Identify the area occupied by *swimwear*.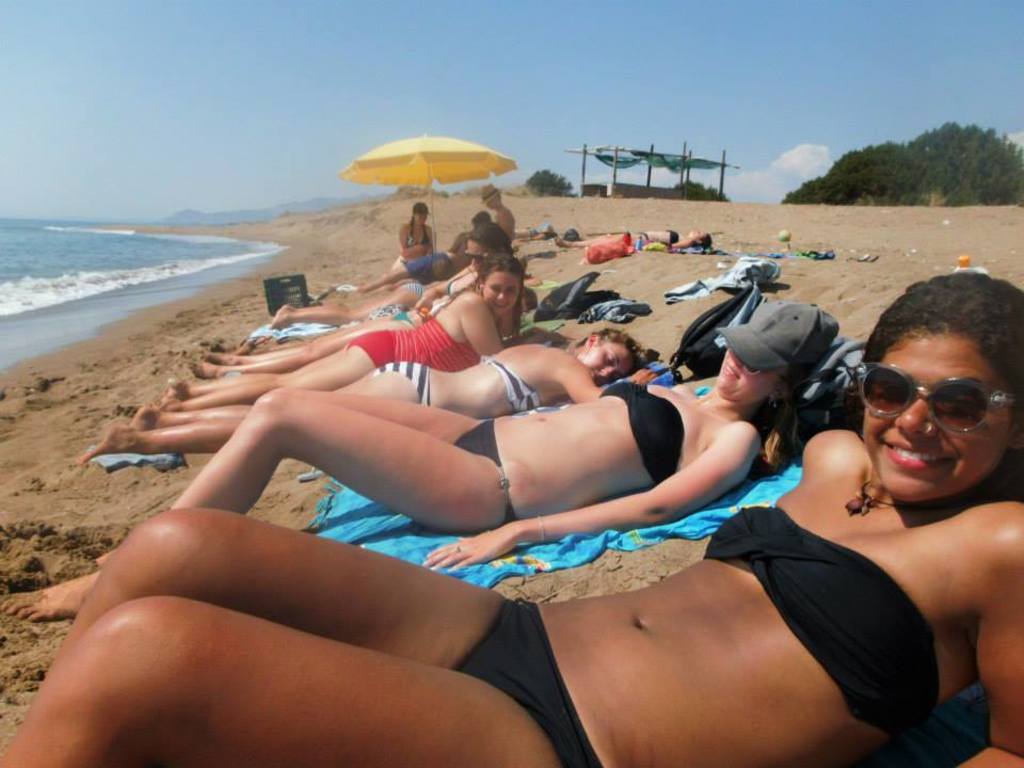
Area: (left=601, top=379, right=676, bottom=476).
